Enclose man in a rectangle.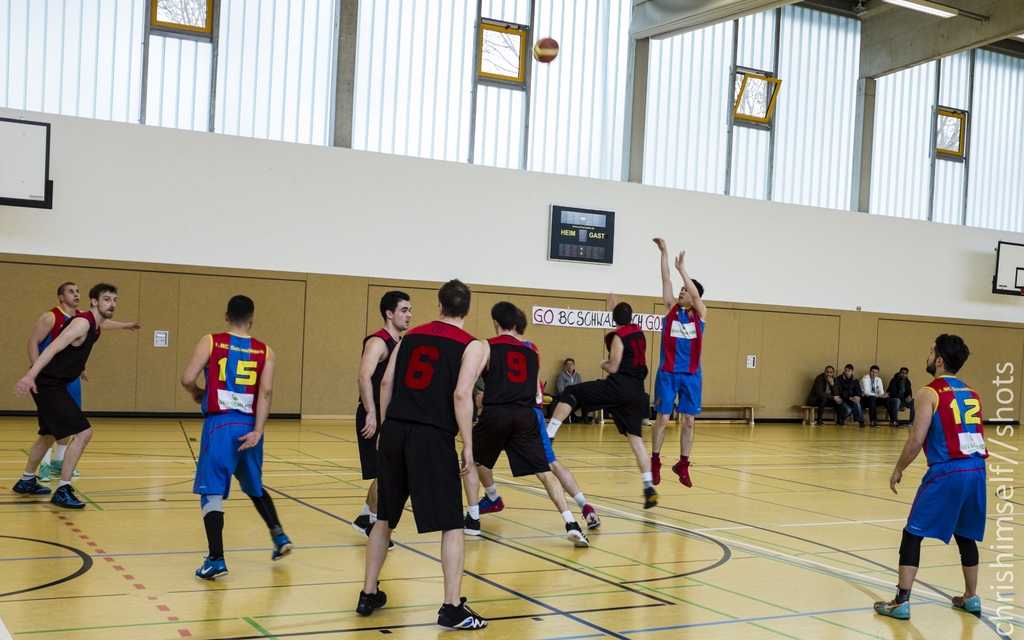
x1=480, y1=308, x2=601, y2=531.
